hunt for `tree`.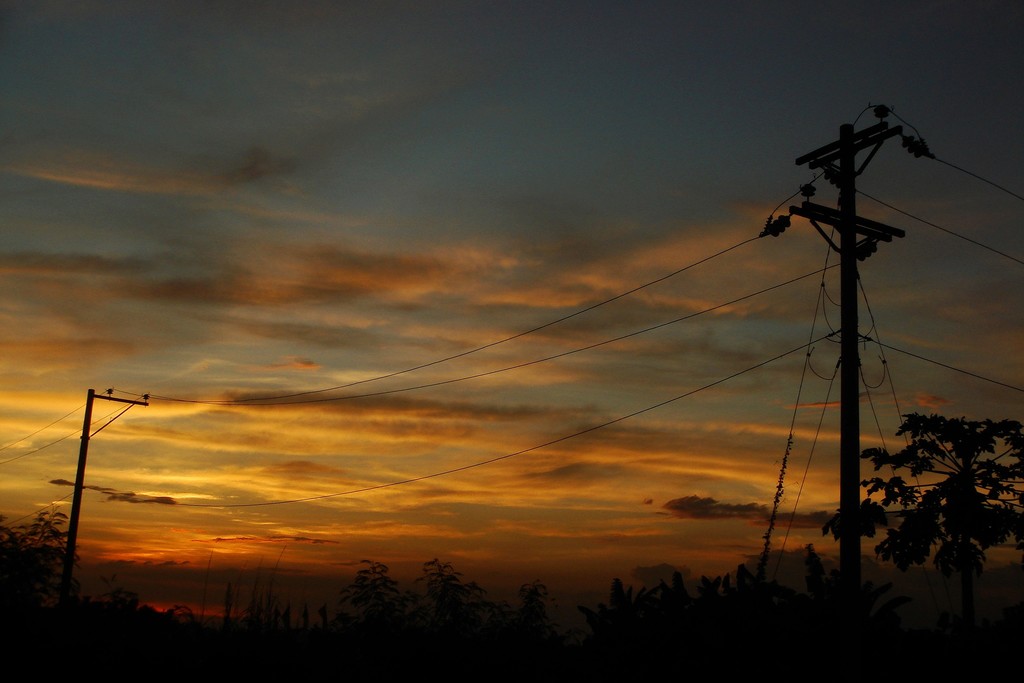
Hunted down at (left=675, top=570, right=692, bottom=604).
